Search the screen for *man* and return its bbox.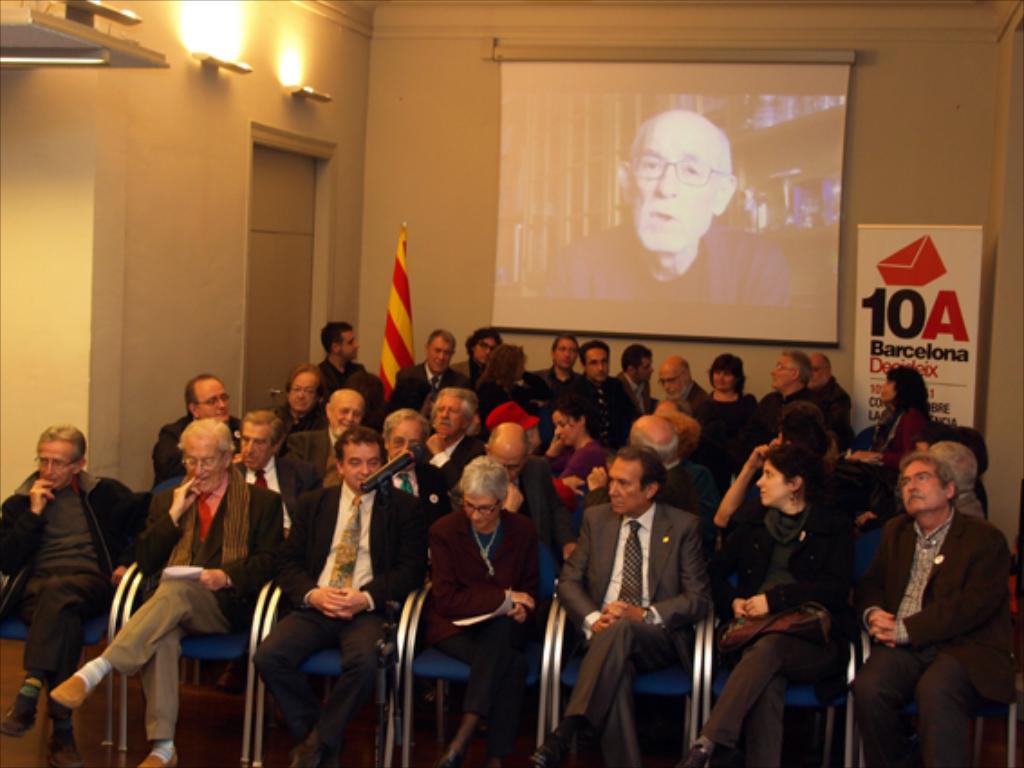
Found: pyautogui.locateOnScreen(522, 323, 583, 403).
